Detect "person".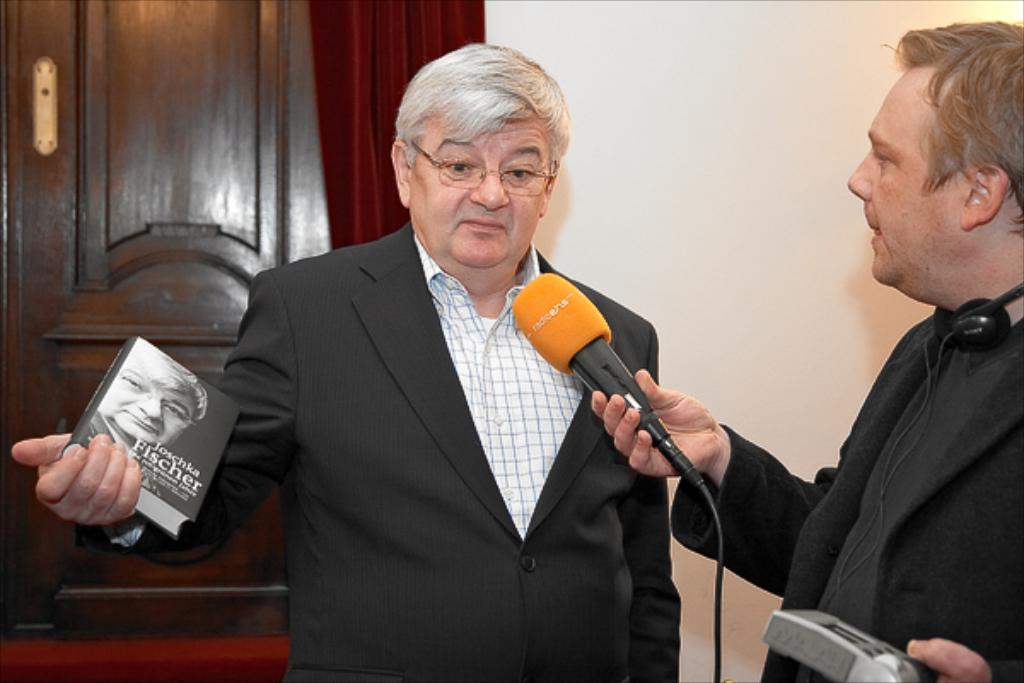
Detected at select_region(587, 15, 1022, 681).
